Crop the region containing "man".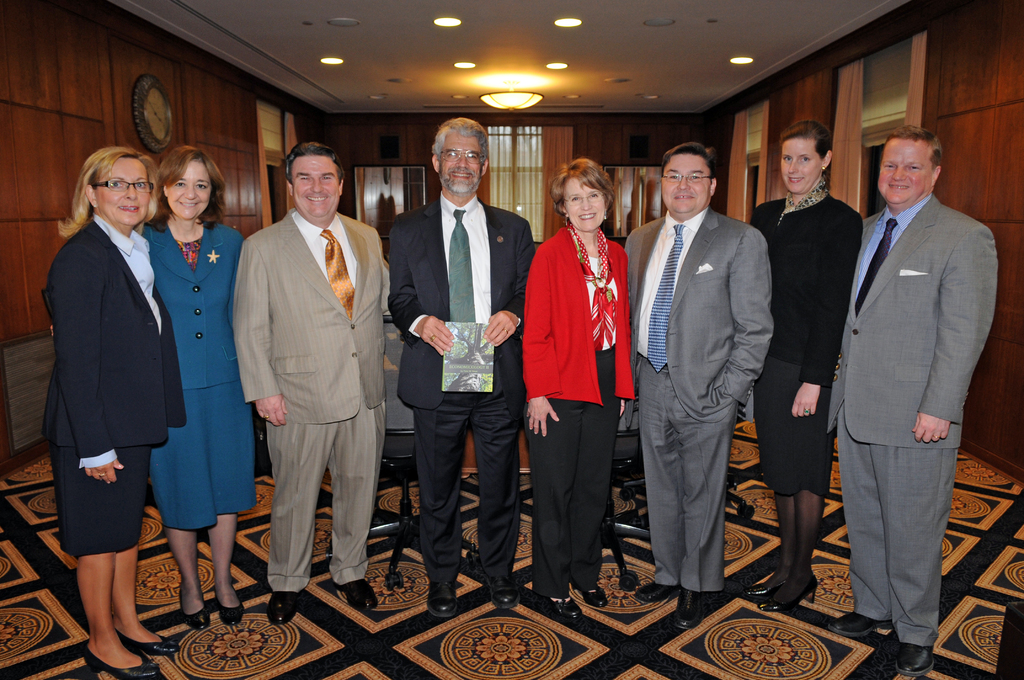
Crop region: rect(821, 88, 995, 653).
